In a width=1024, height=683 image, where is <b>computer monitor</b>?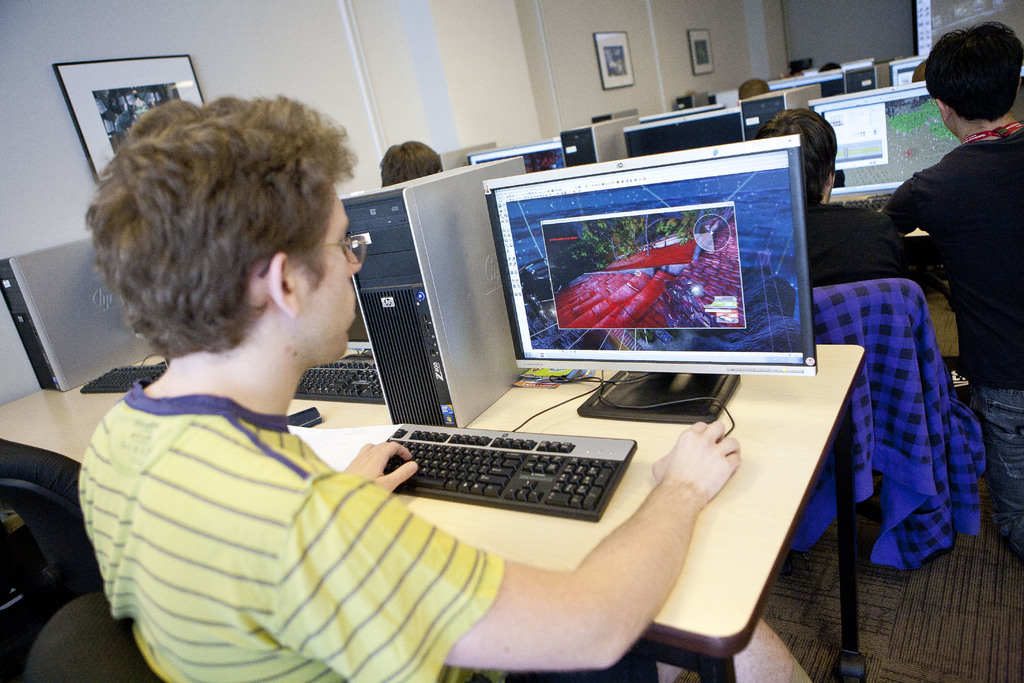
[470,149,833,433].
